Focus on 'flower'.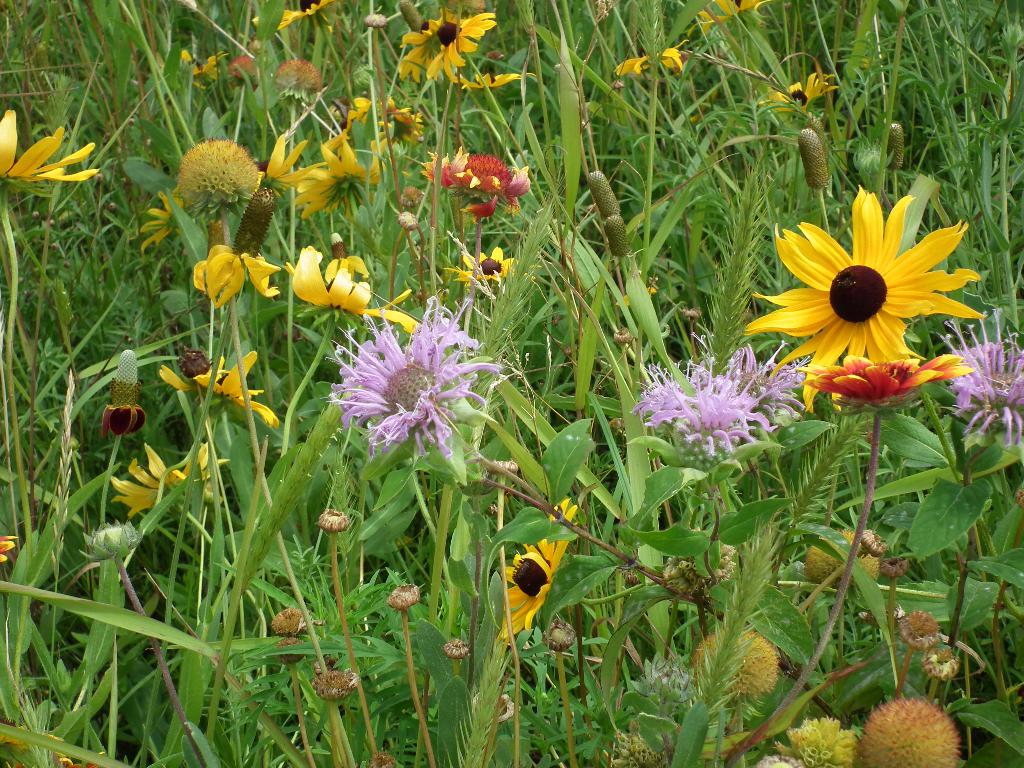
Focused at 614:40:687:74.
